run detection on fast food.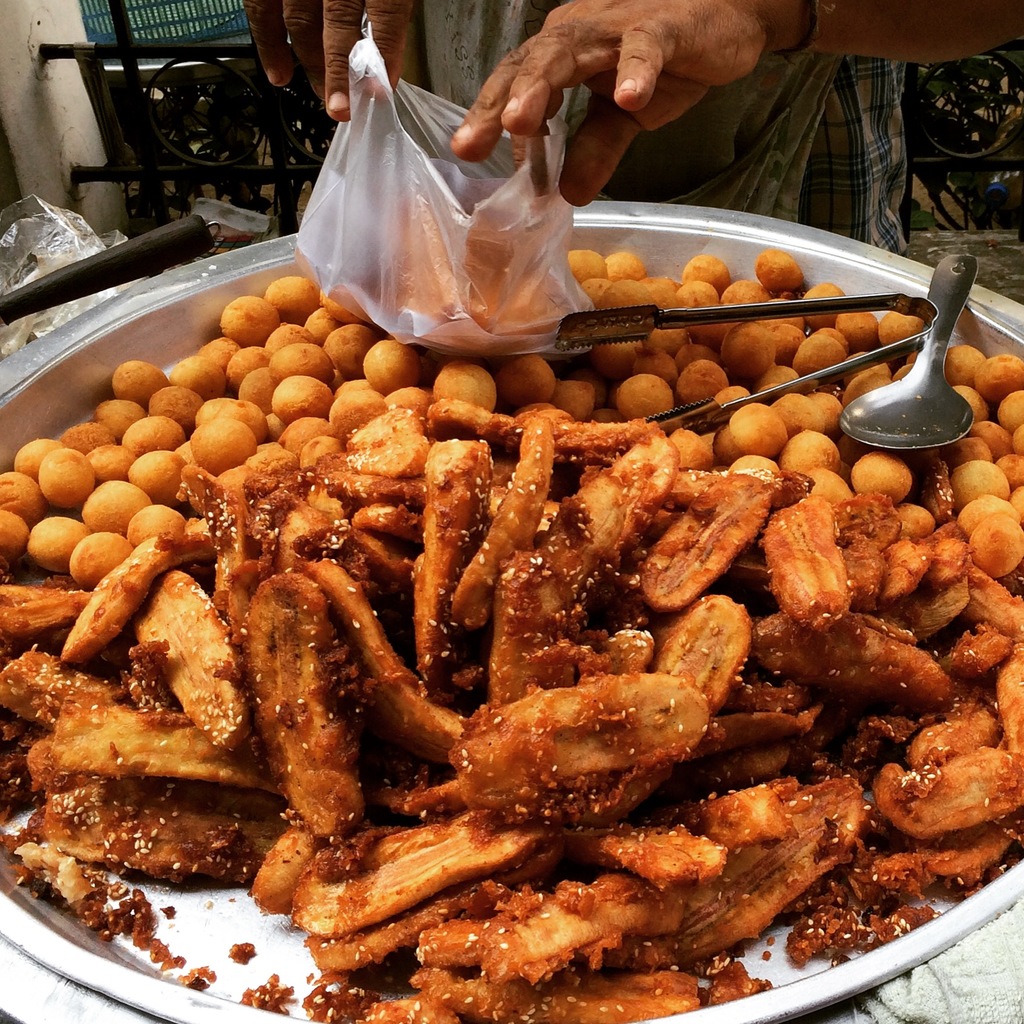
Result: 146 447 179 500.
